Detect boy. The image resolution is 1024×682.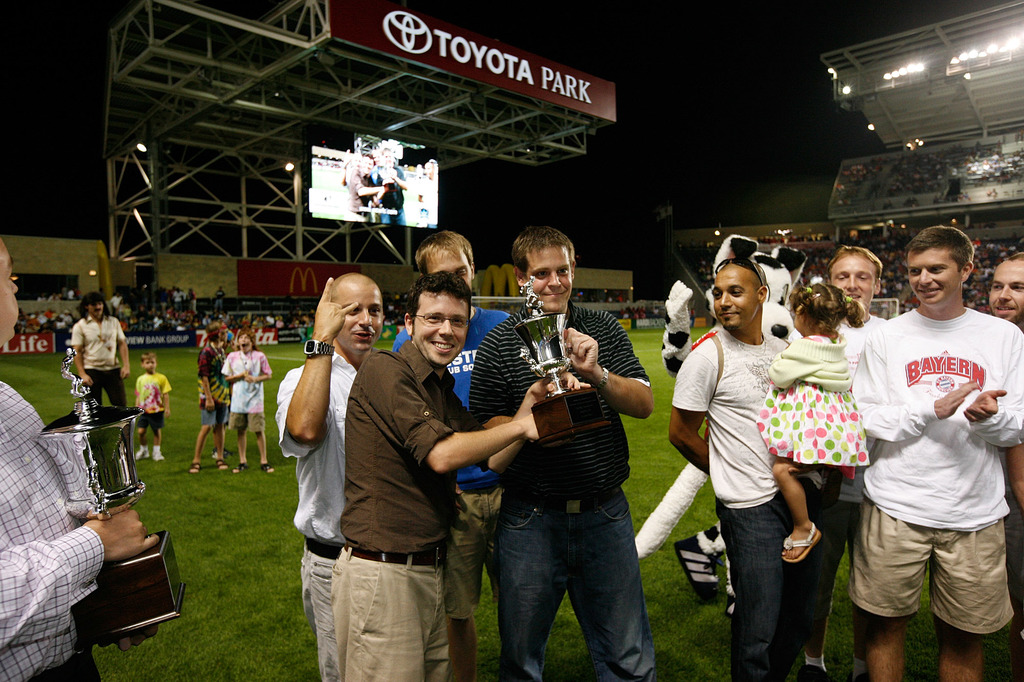
locate(135, 351, 174, 462).
